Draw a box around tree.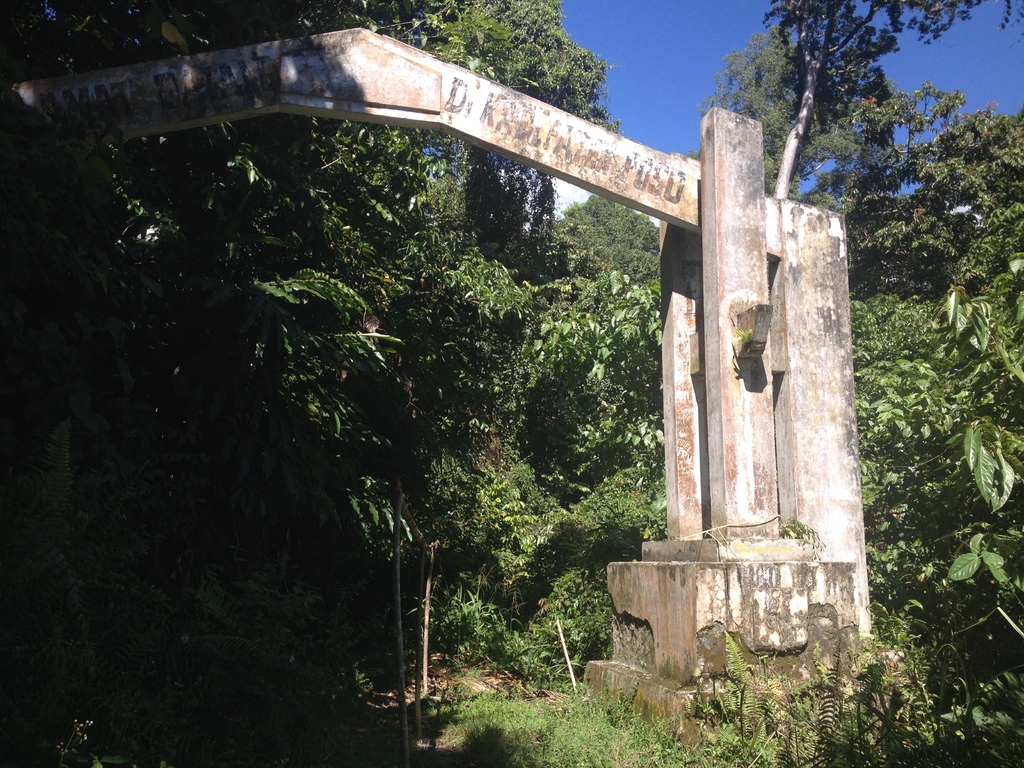
bbox=[630, 0, 1023, 733].
